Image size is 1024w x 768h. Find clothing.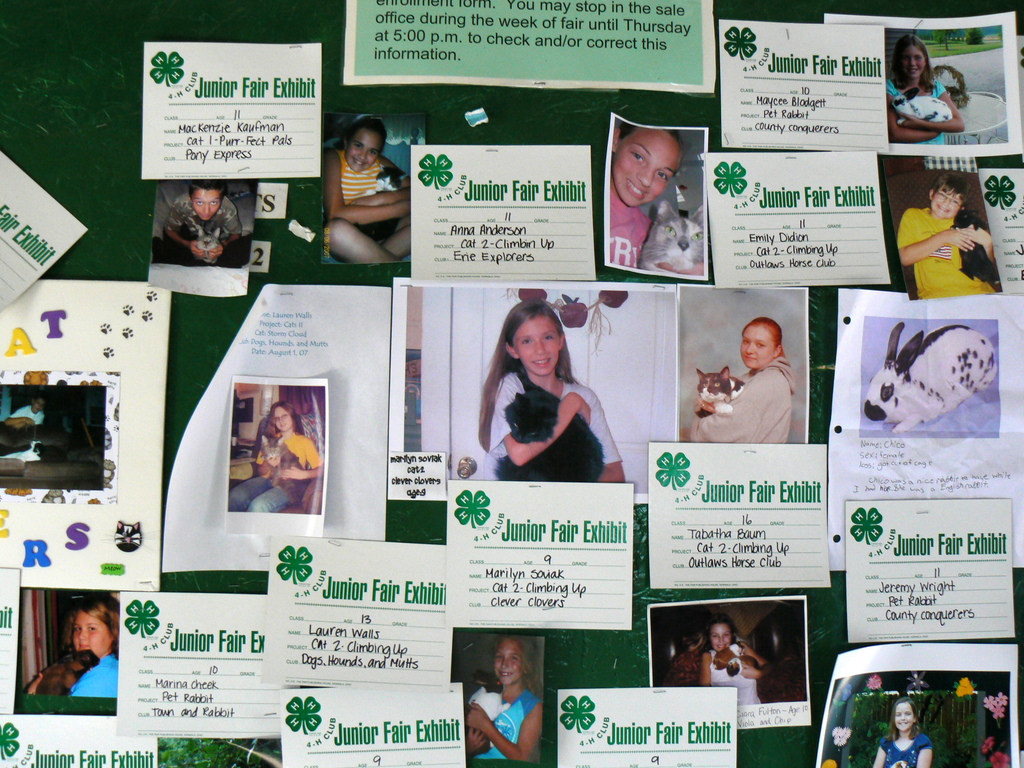
region(611, 192, 652, 270).
